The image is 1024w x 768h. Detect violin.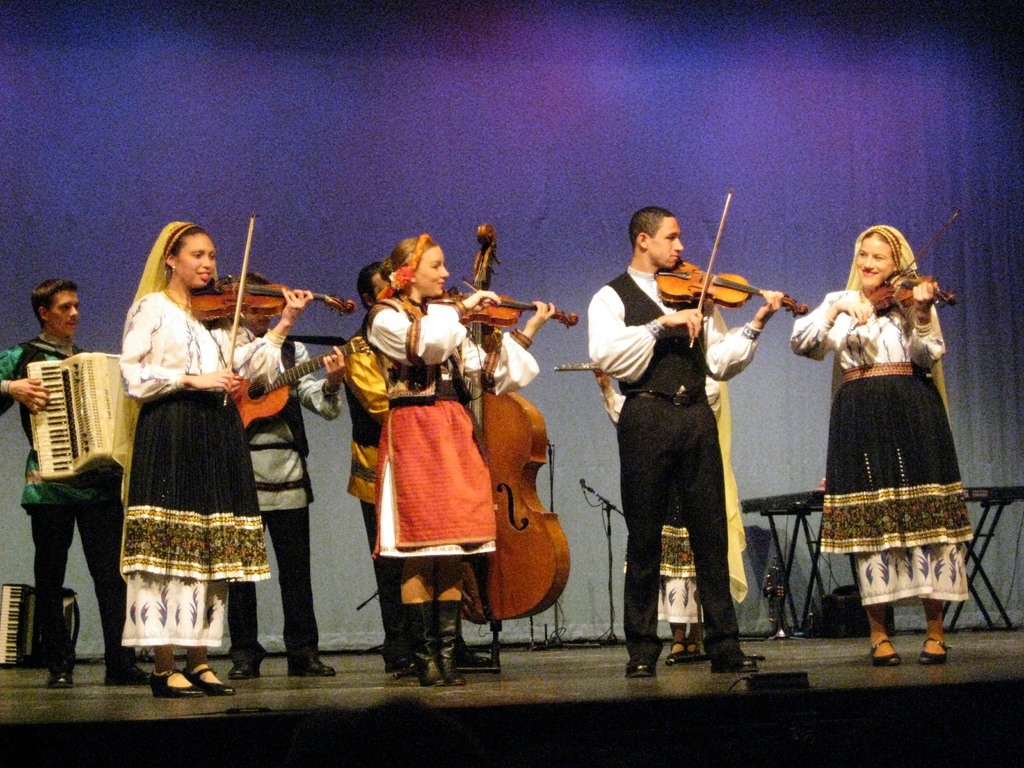
Detection: Rect(428, 277, 584, 338).
